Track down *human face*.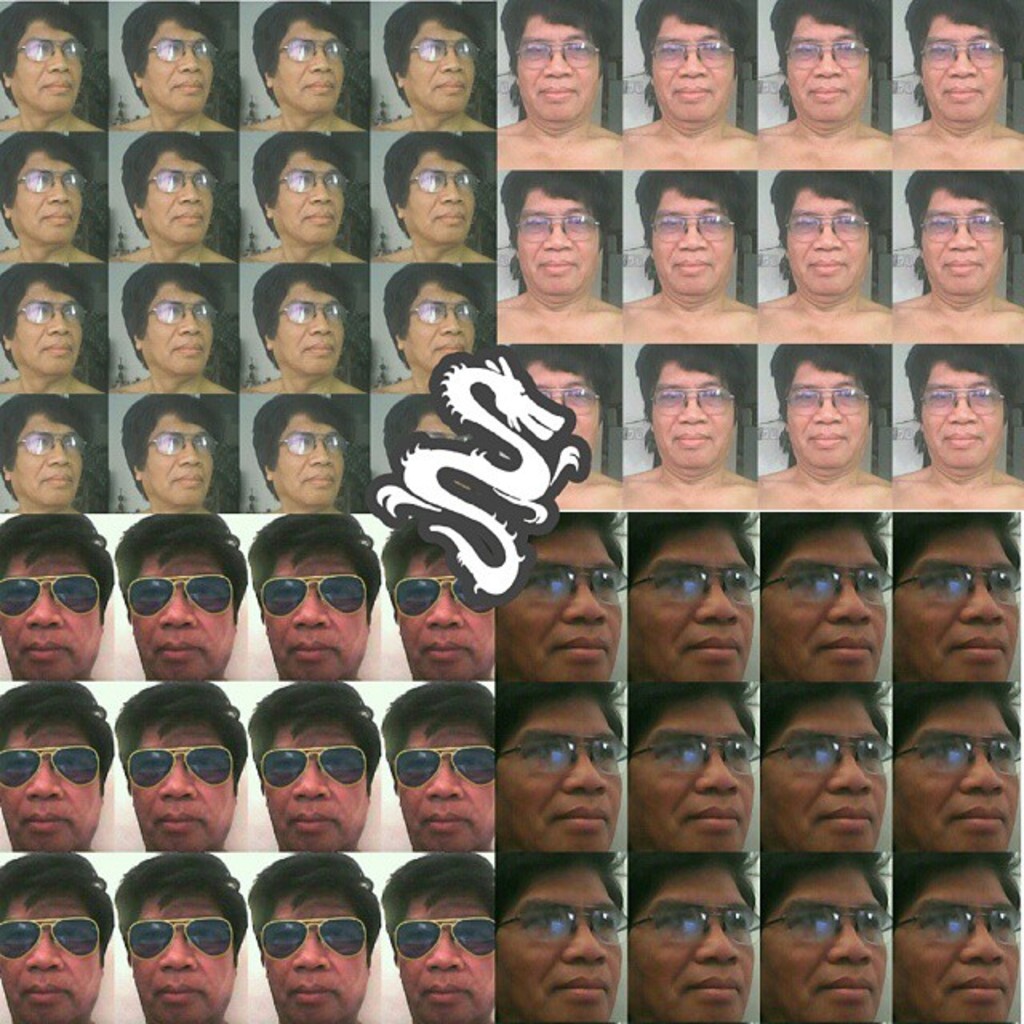
Tracked to (x1=653, y1=13, x2=731, y2=125).
